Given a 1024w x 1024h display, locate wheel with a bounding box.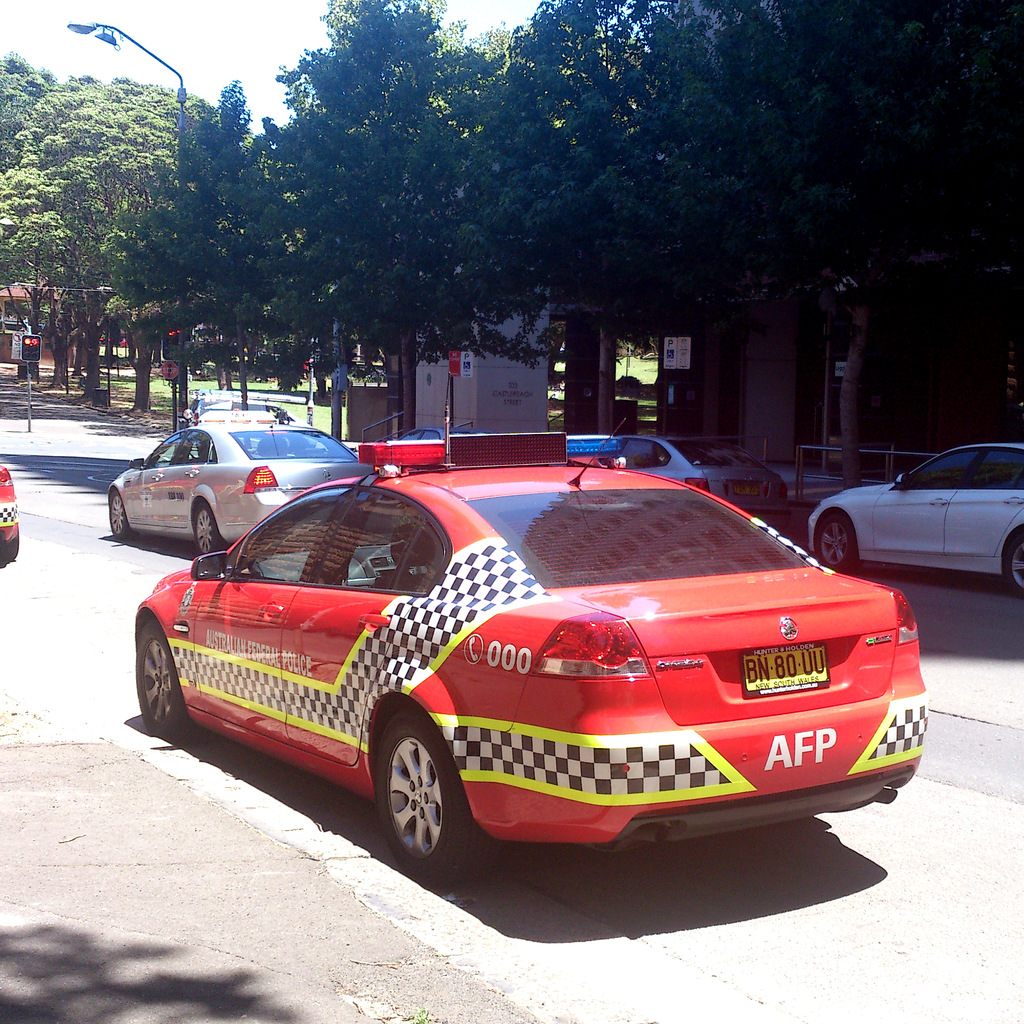
Located: bbox=[111, 488, 136, 542].
